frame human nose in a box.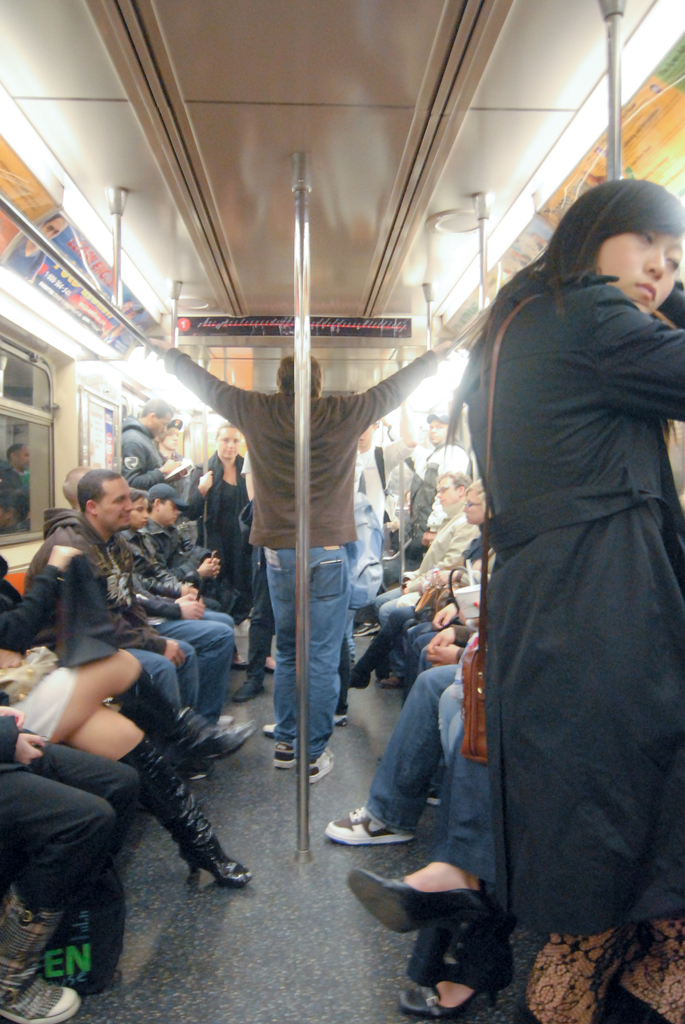
(left=230, top=440, right=233, bottom=449).
